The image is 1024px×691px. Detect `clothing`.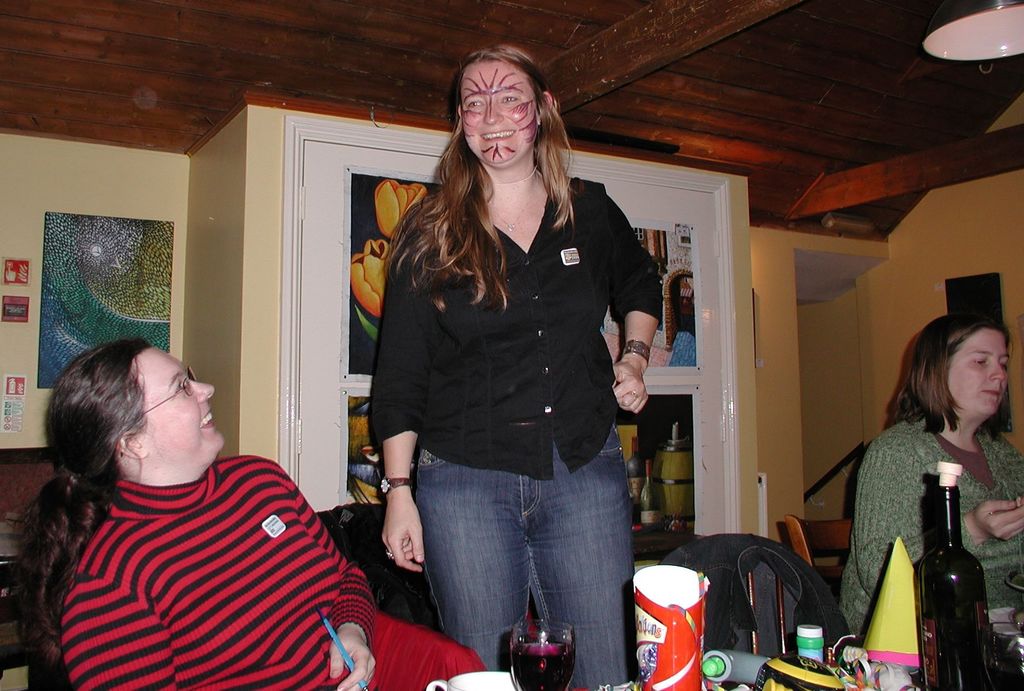
Detection: x1=367, y1=136, x2=678, y2=593.
